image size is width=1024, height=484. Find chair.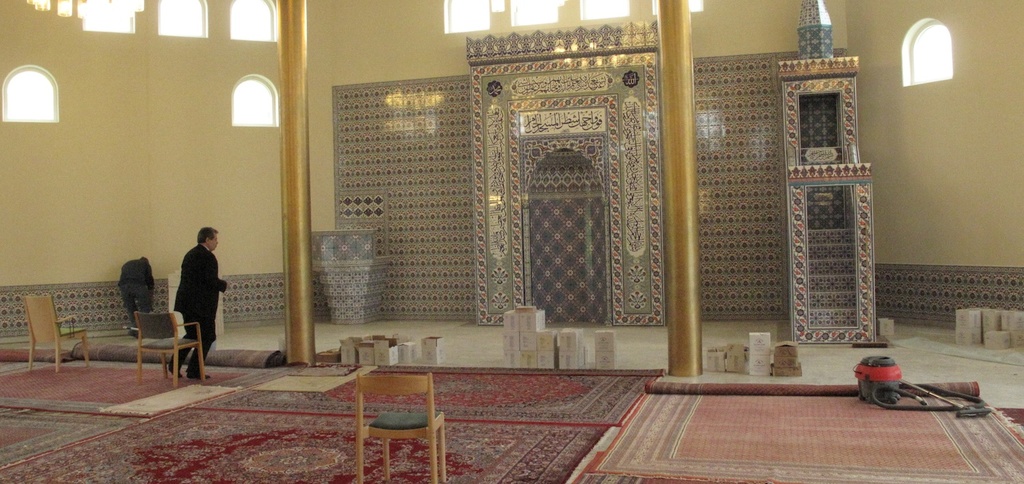
(left=130, top=310, right=209, bottom=388).
